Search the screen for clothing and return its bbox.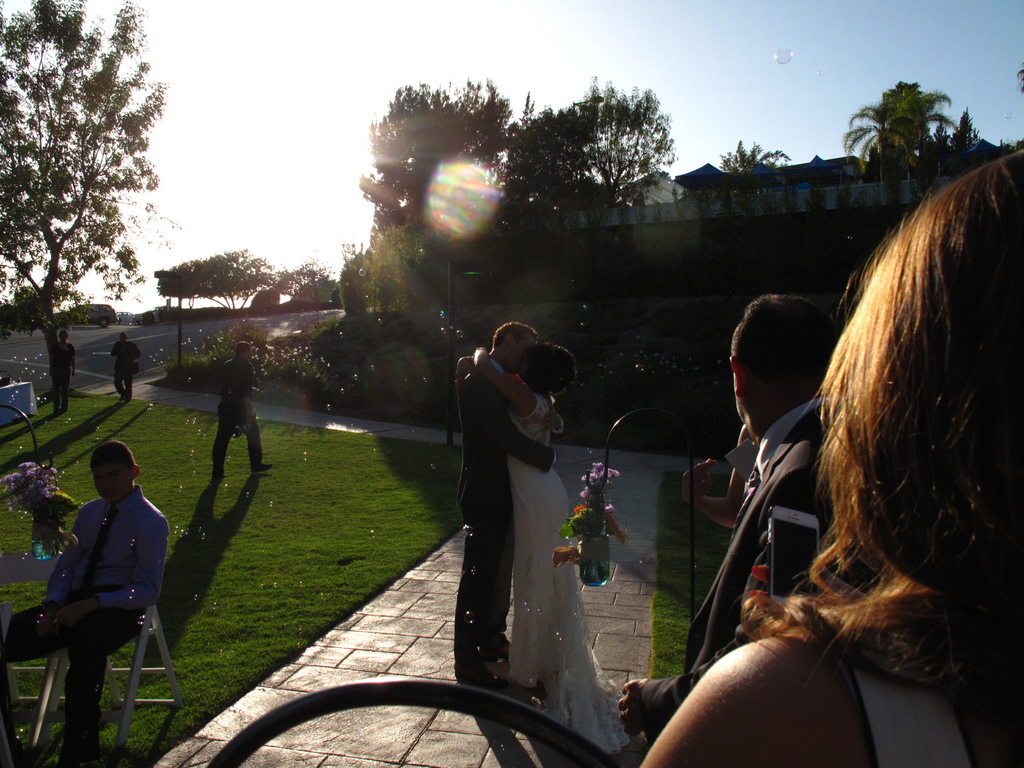
Found: BBox(508, 395, 634, 757).
